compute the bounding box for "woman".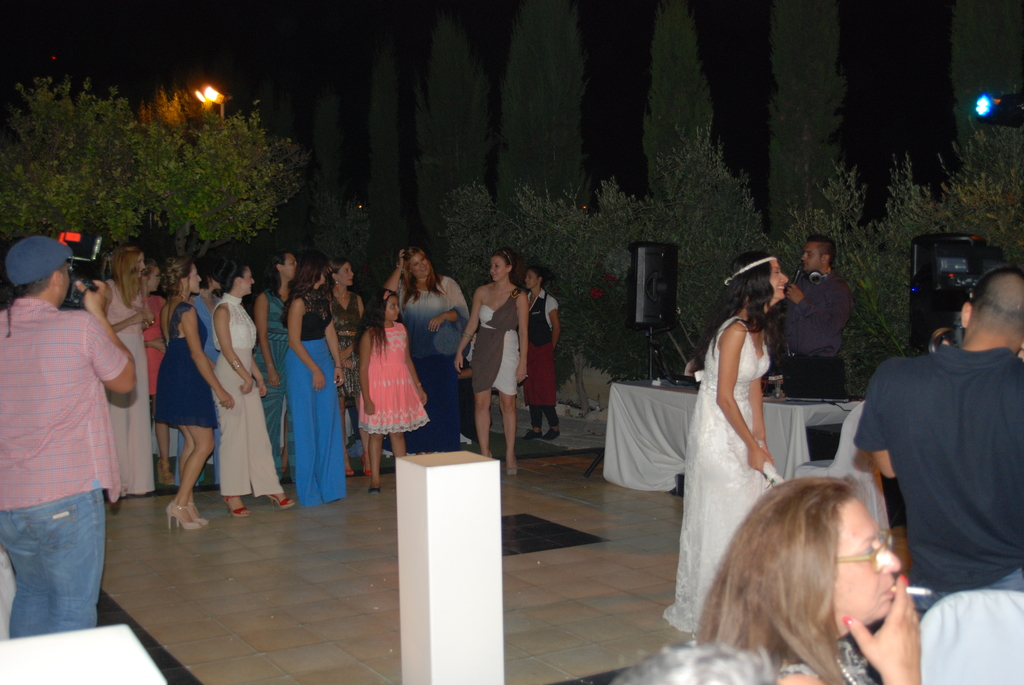
(left=694, top=475, right=924, bottom=684).
